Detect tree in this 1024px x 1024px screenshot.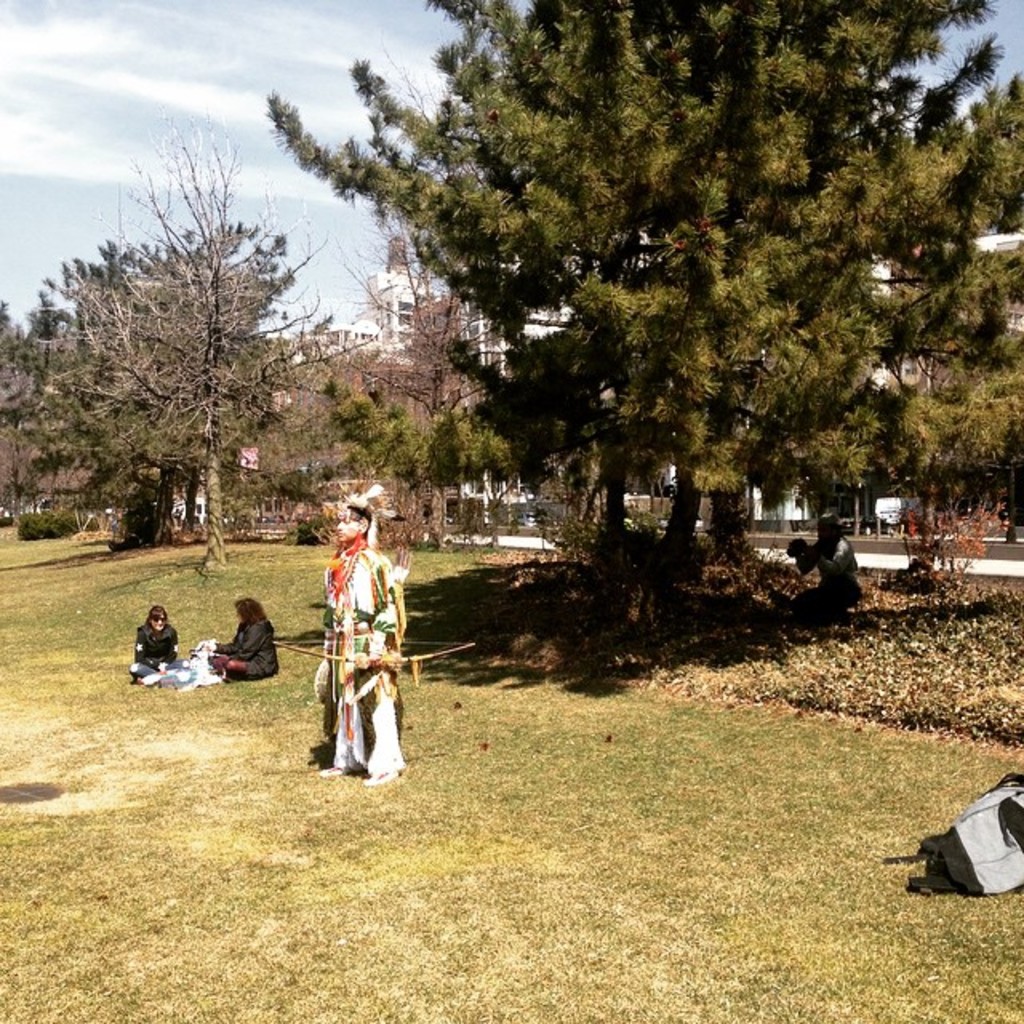
Detection: x1=248 y1=0 x2=1018 y2=635.
